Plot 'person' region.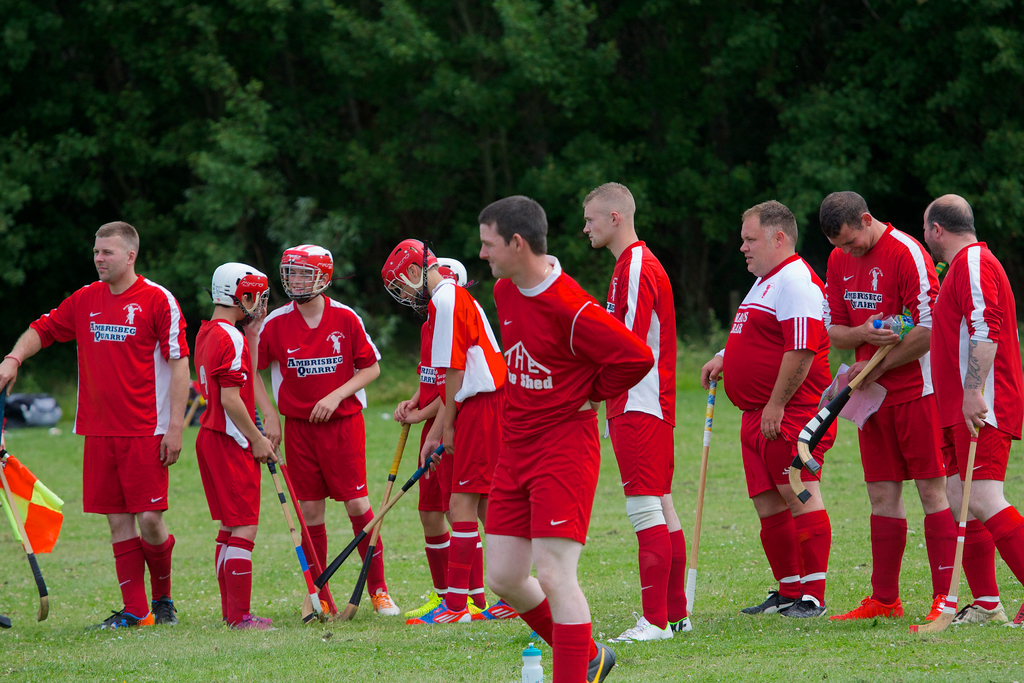
Plotted at rect(582, 179, 692, 639).
